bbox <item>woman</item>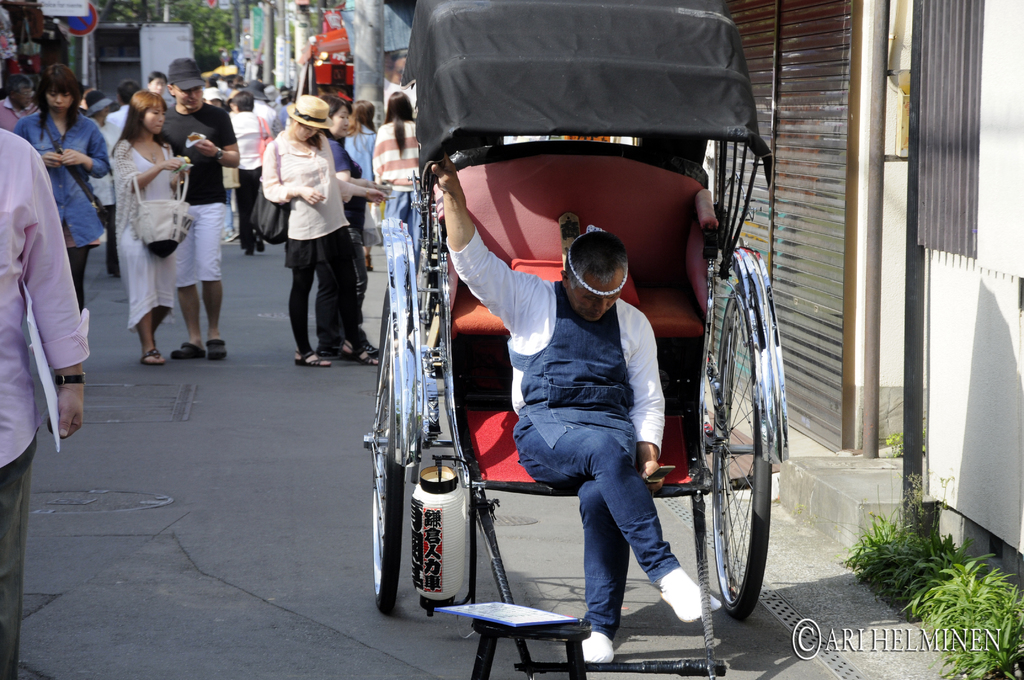
l=102, t=103, r=207, b=368
